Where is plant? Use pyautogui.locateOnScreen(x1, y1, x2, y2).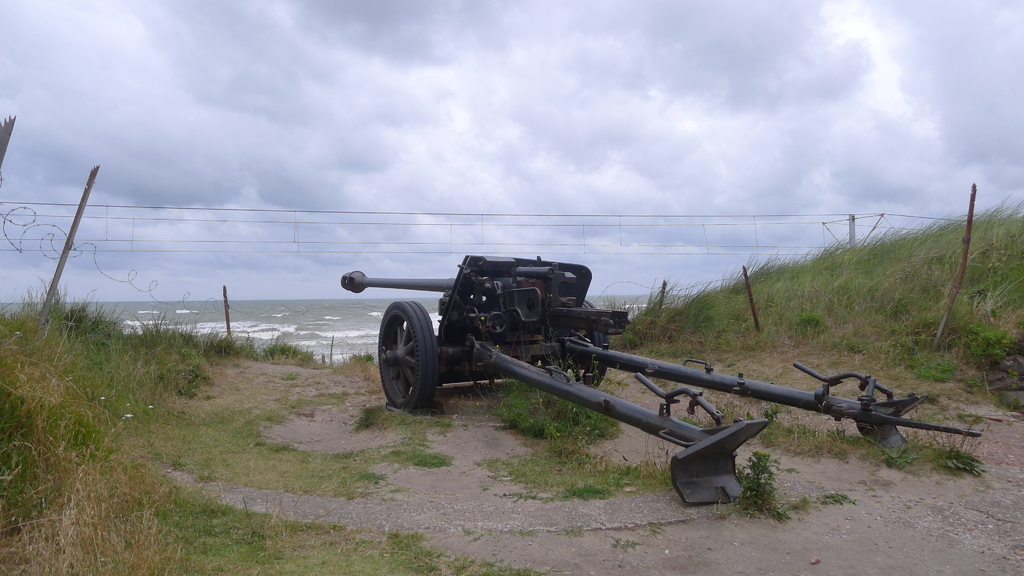
pyautogui.locateOnScreen(728, 404, 990, 486).
